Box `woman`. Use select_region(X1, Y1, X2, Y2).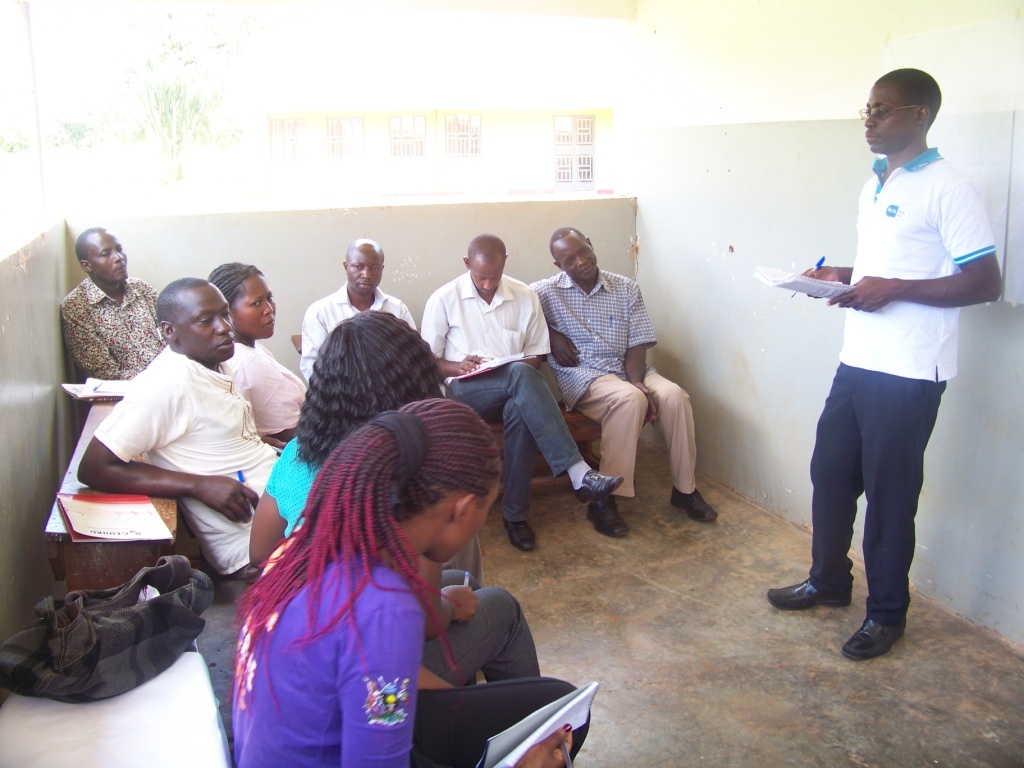
select_region(210, 261, 303, 444).
